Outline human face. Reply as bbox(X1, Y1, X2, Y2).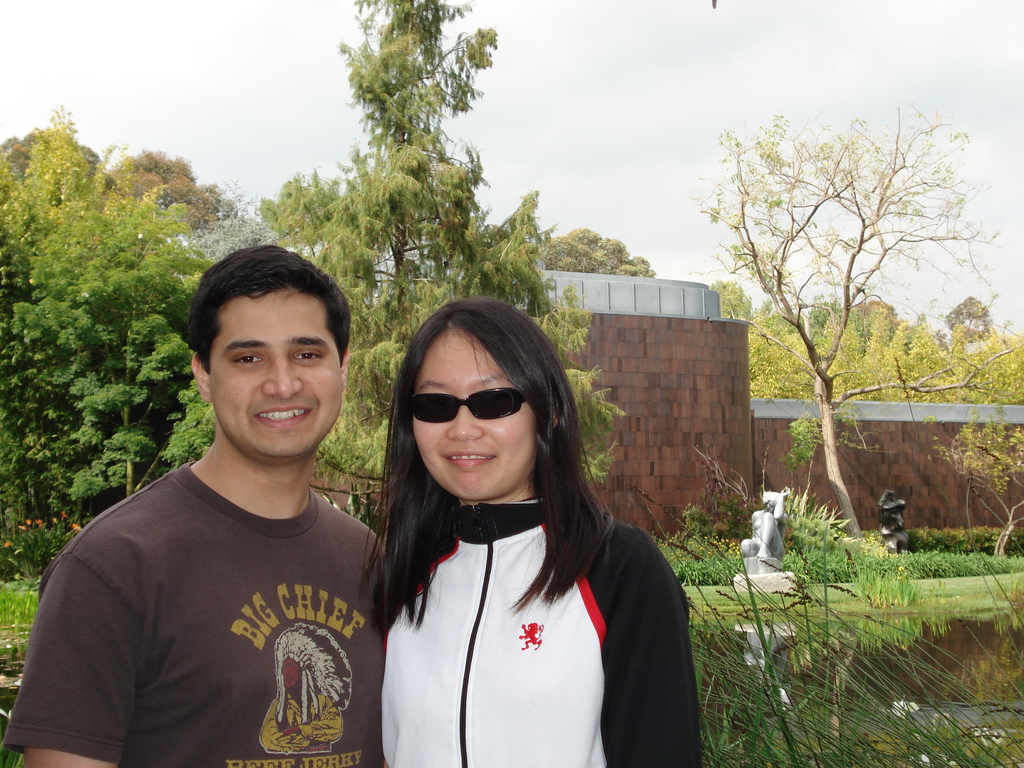
bbox(209, 289, 341, 455).
